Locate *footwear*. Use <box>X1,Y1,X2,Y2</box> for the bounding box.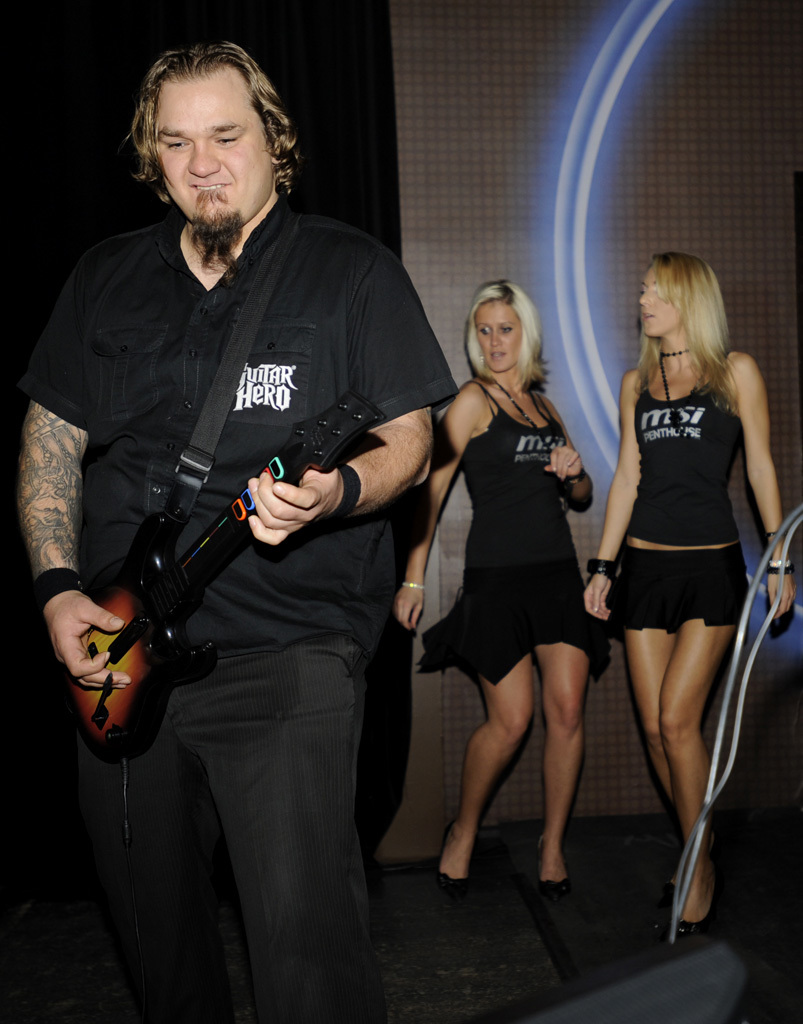
<box>525,839,575,910</box>.
